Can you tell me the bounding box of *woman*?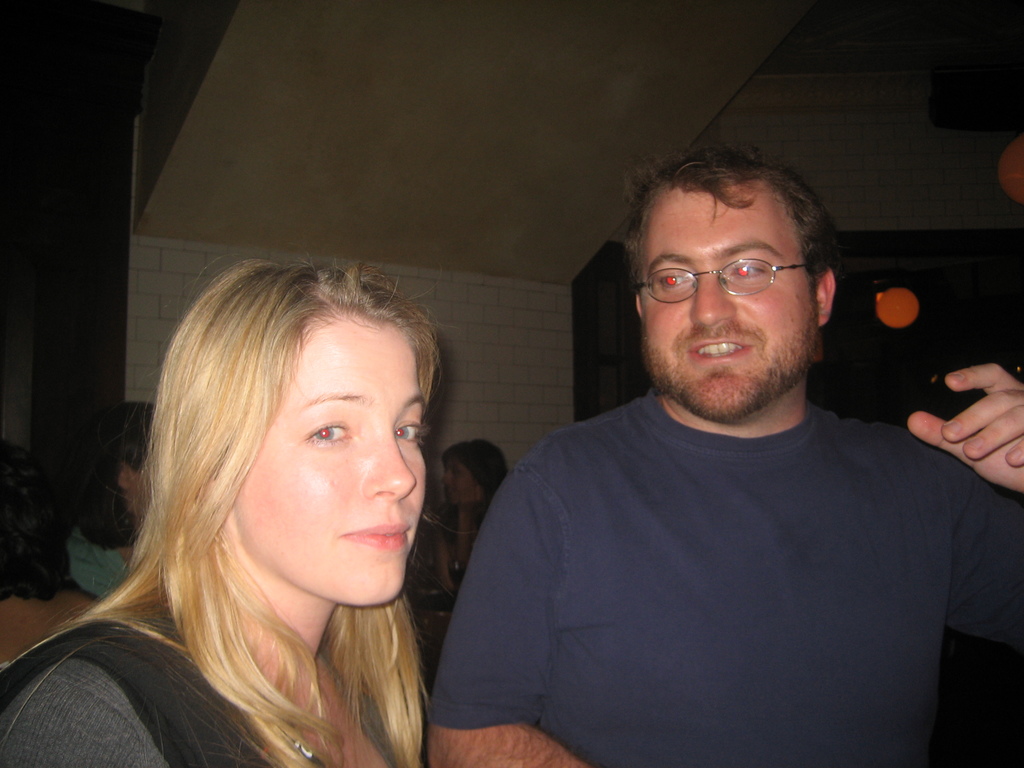
x1=438, y1=440, x2=512, y2=581.
